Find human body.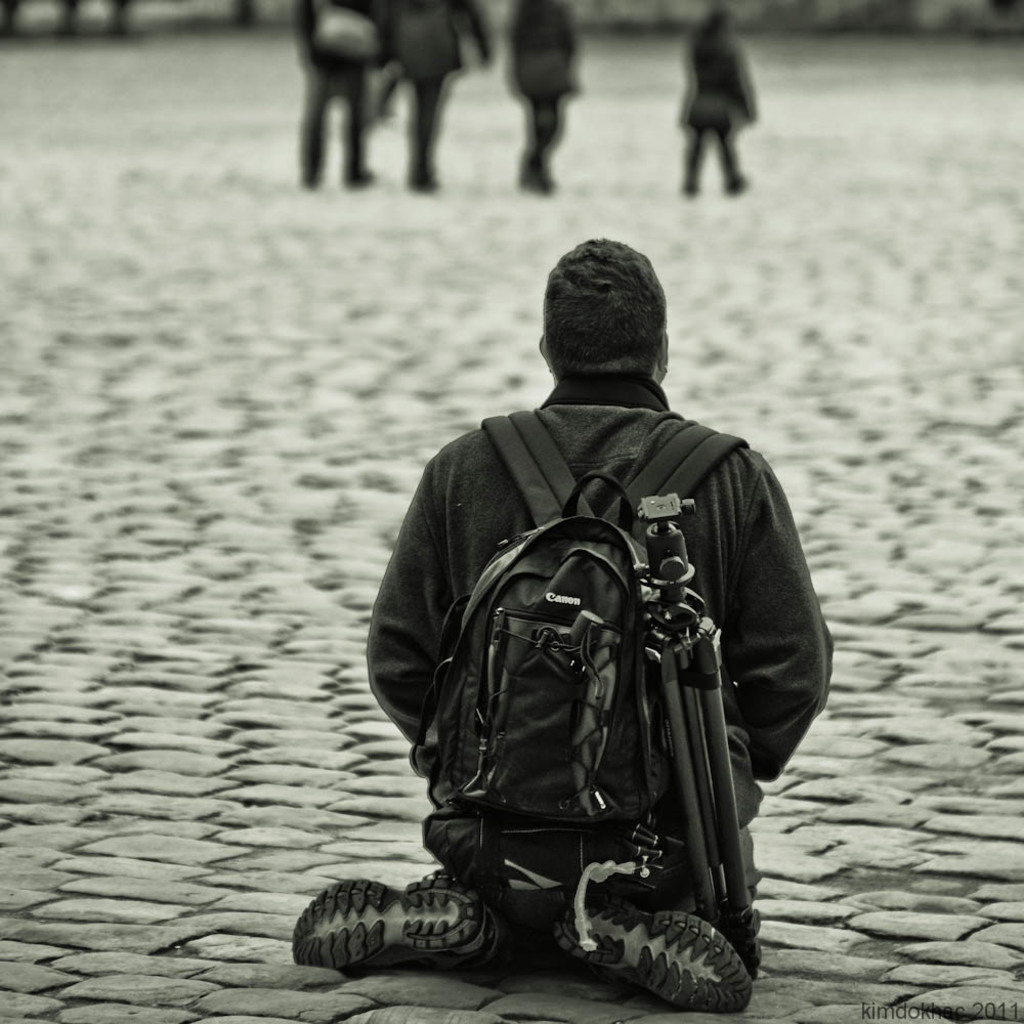
x1=336 y1=268 x2=833 y2=1020.
